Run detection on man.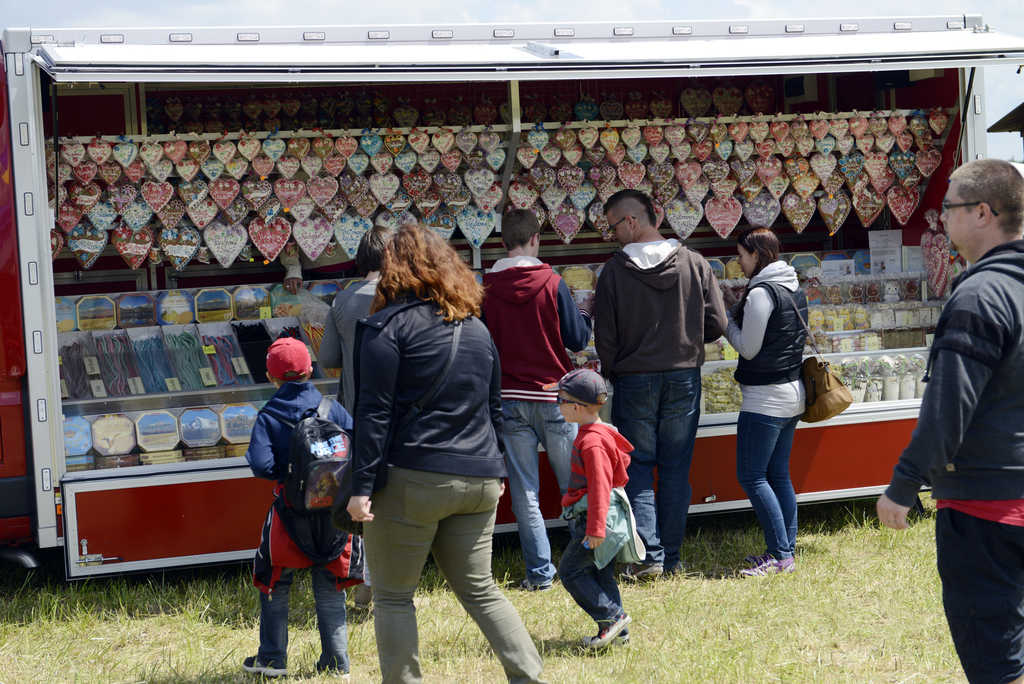
Result: {"x1": 584, "y1": 182, "x2": 730, "y2": 583}.
